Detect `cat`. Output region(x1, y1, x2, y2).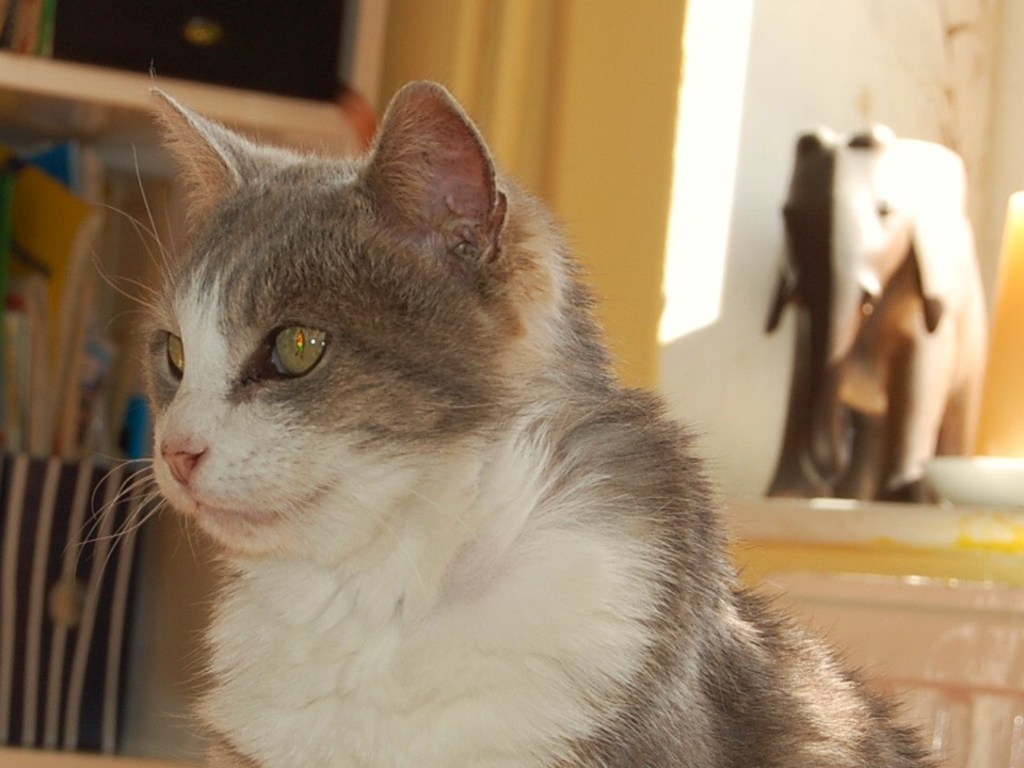
region(75, 76, 954, 767).
